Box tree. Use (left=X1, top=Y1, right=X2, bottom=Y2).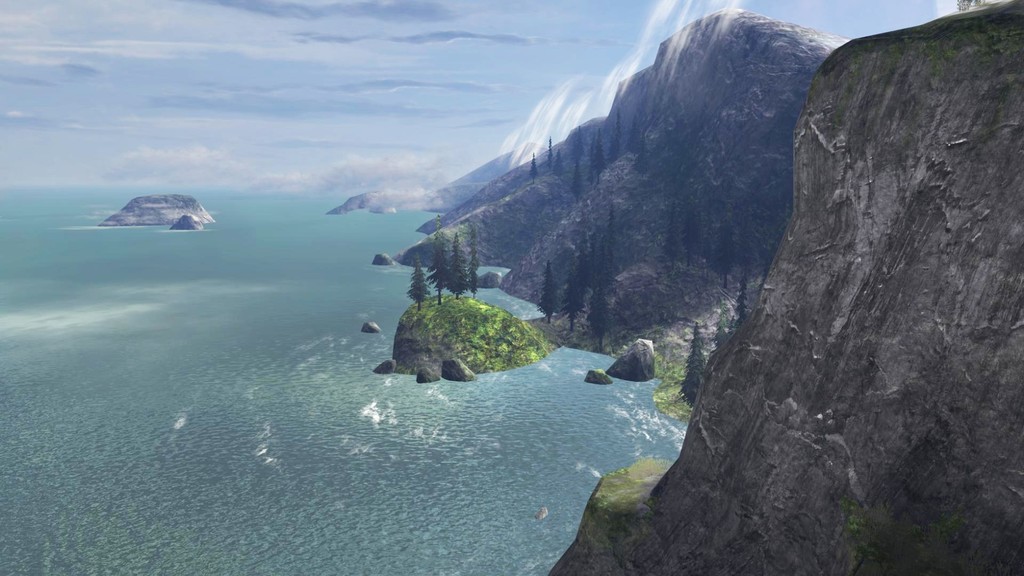
(left=533, top=259, right=558, bottom=326).
